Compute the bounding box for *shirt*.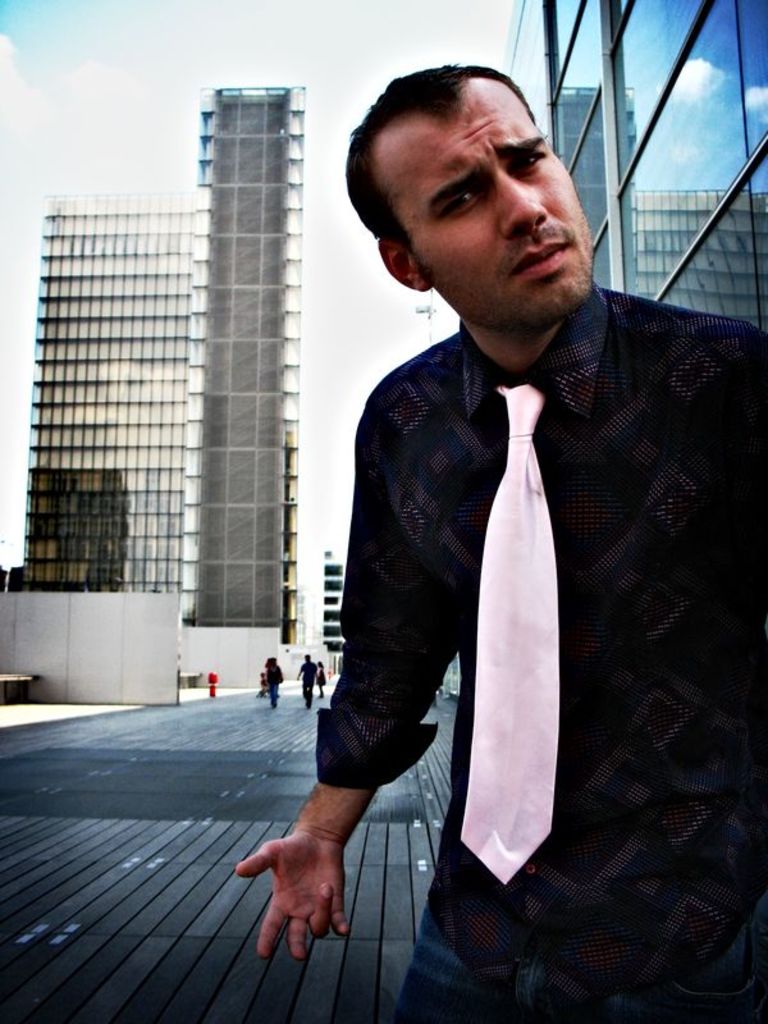
{"x1": 303, "y1": 223, "x2": 713, "y2": 902}.
